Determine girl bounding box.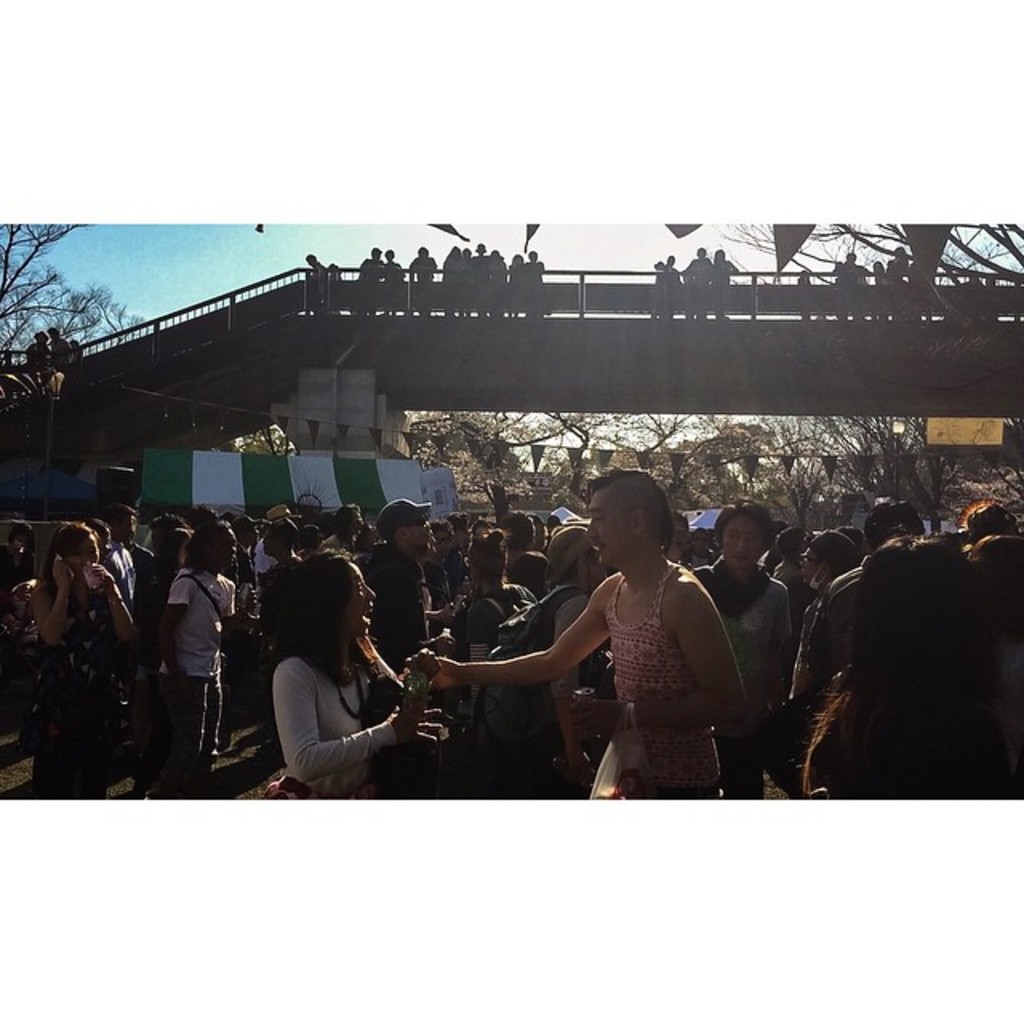
Determined: BBox(262, 554, 443, 802).
